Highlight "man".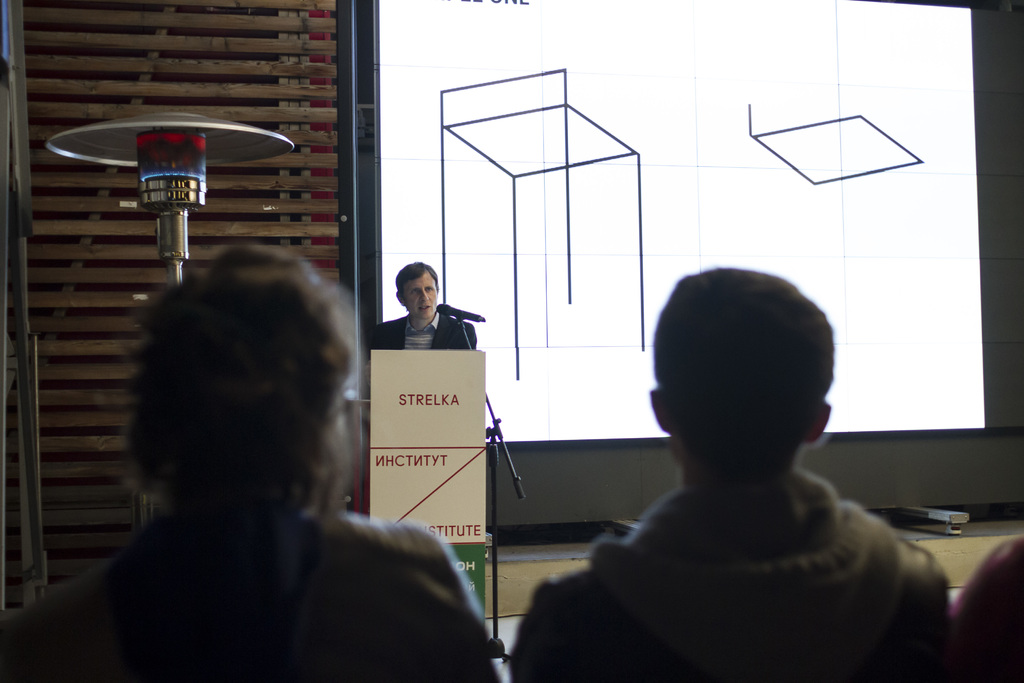
Highlighted region: BBox(510, 261, 950, 682).
